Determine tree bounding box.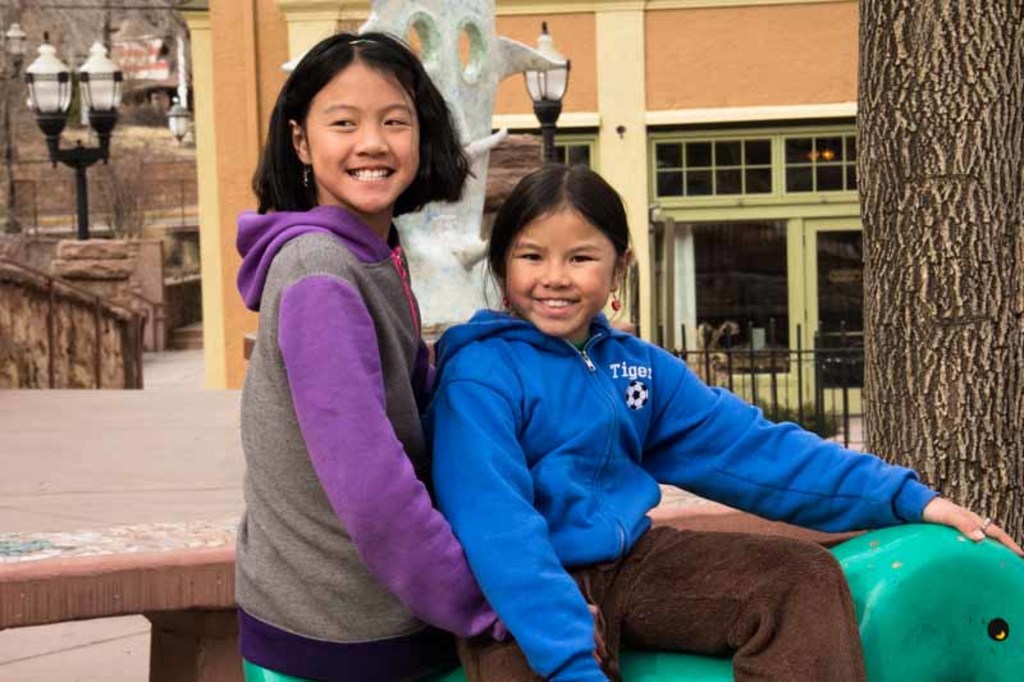
Determined: l=0, t=0, r=1023, b=681.
